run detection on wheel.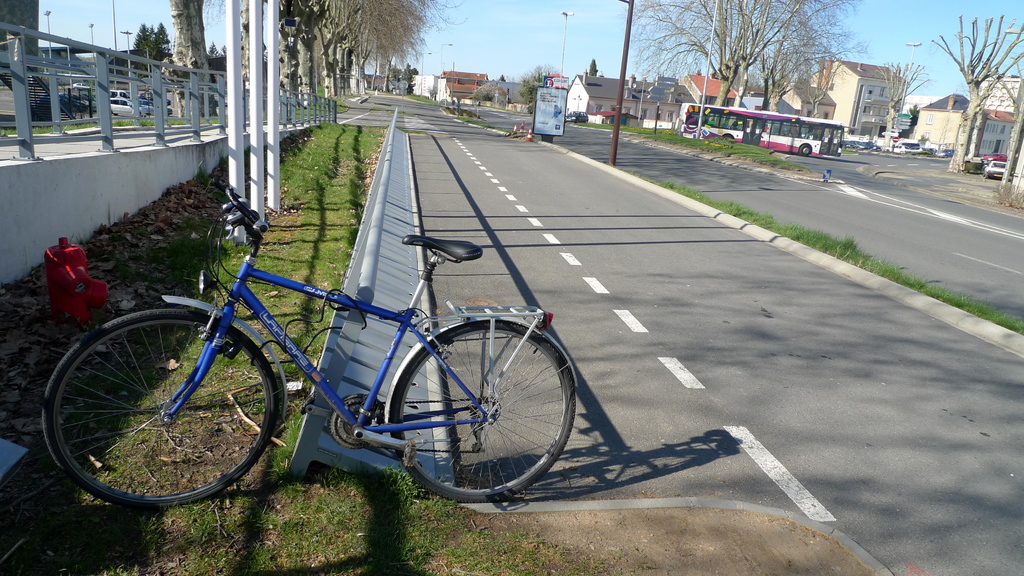
Result: 801, 144, 815, 156.
